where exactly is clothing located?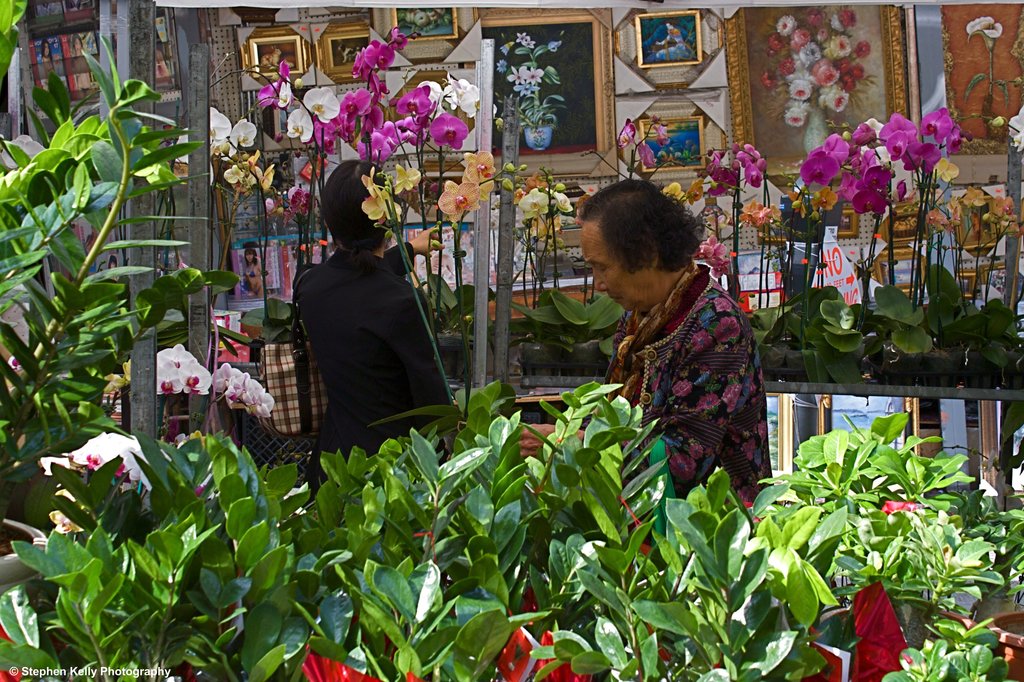
Its bounding box is <region>292, 245, 453, 453</region>.
